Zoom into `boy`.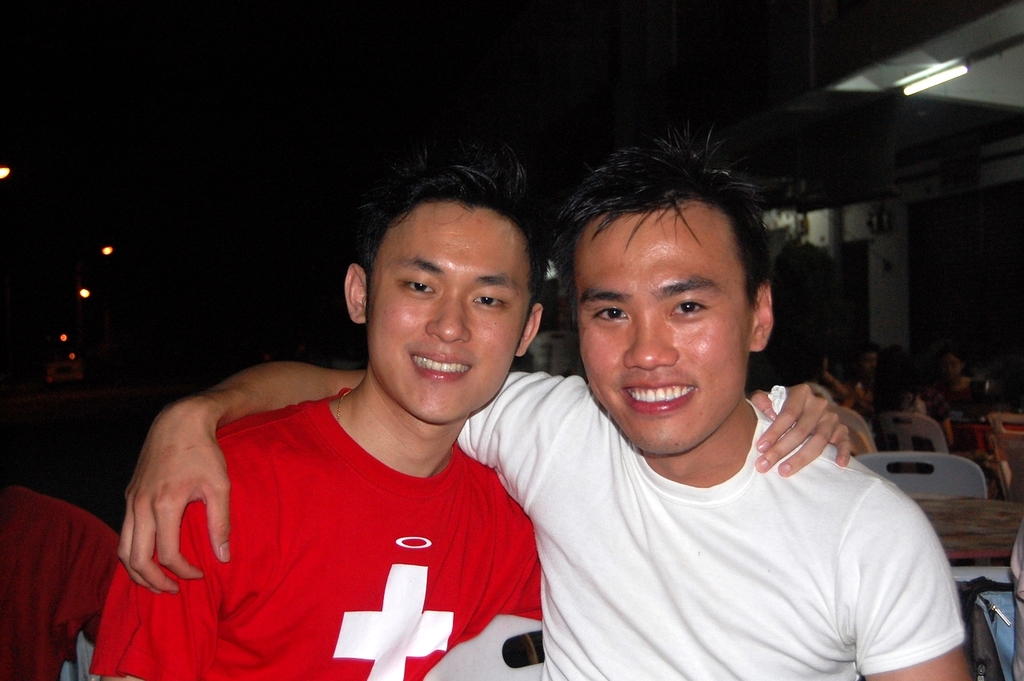
Zoom target: rect(91, 150, 850, 680).
